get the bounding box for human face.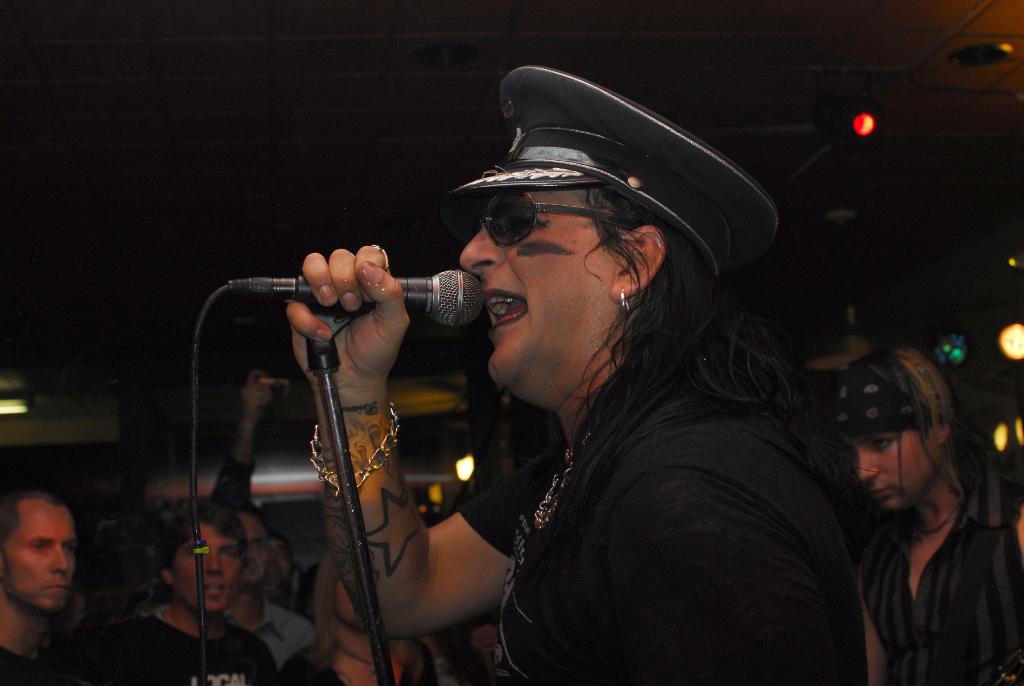
x1=241, y1=502, x2=275, y2=603.
